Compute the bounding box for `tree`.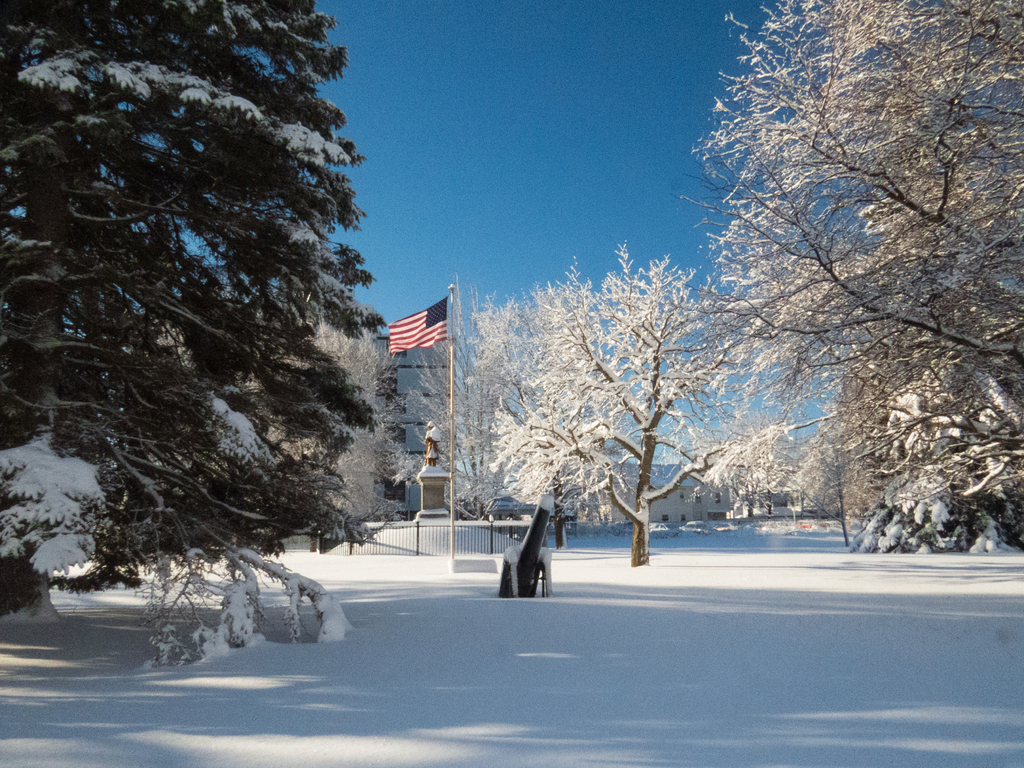
<bbox>674, 0, 1023, 570</bbox>.
